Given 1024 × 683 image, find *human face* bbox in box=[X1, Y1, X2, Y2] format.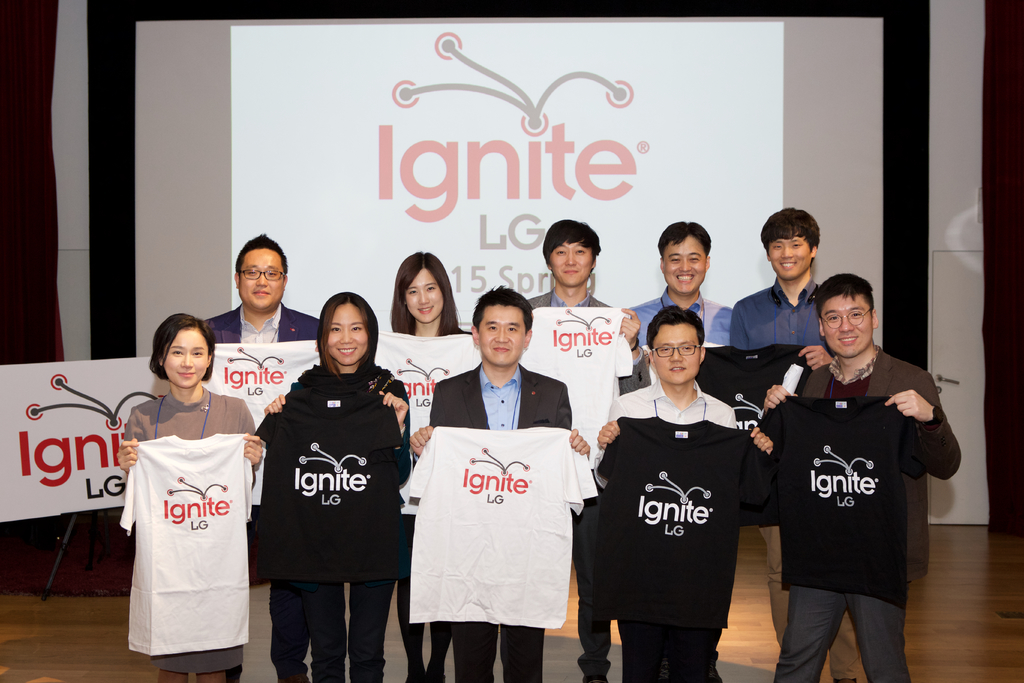
box=[161, 331, 212, 387].
